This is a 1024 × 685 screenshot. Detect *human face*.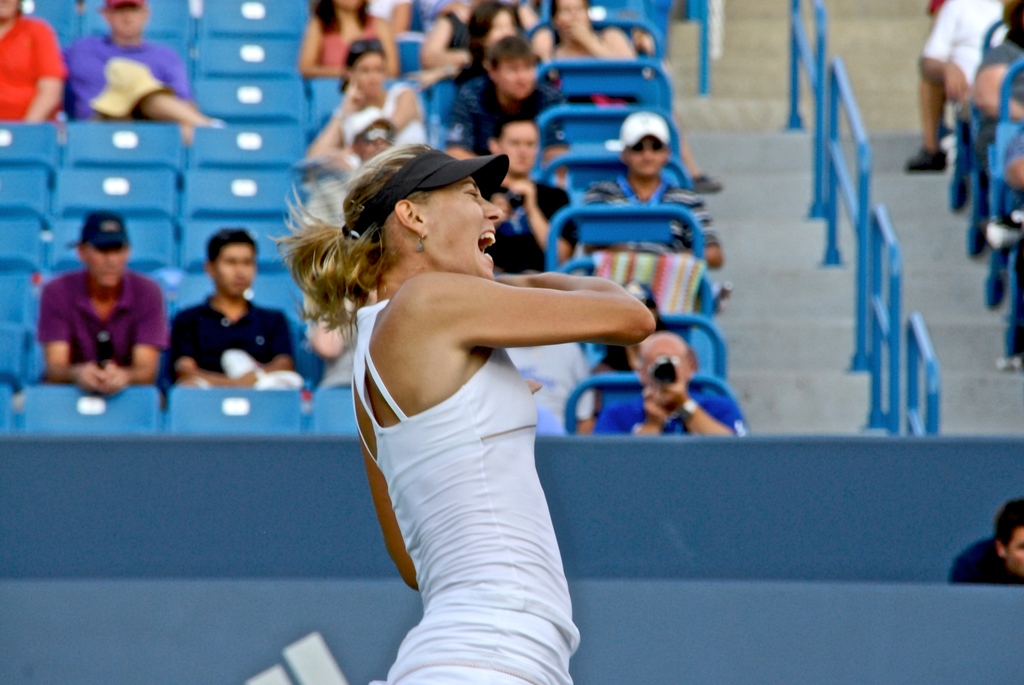
<box>496,59,538,90</box>.
